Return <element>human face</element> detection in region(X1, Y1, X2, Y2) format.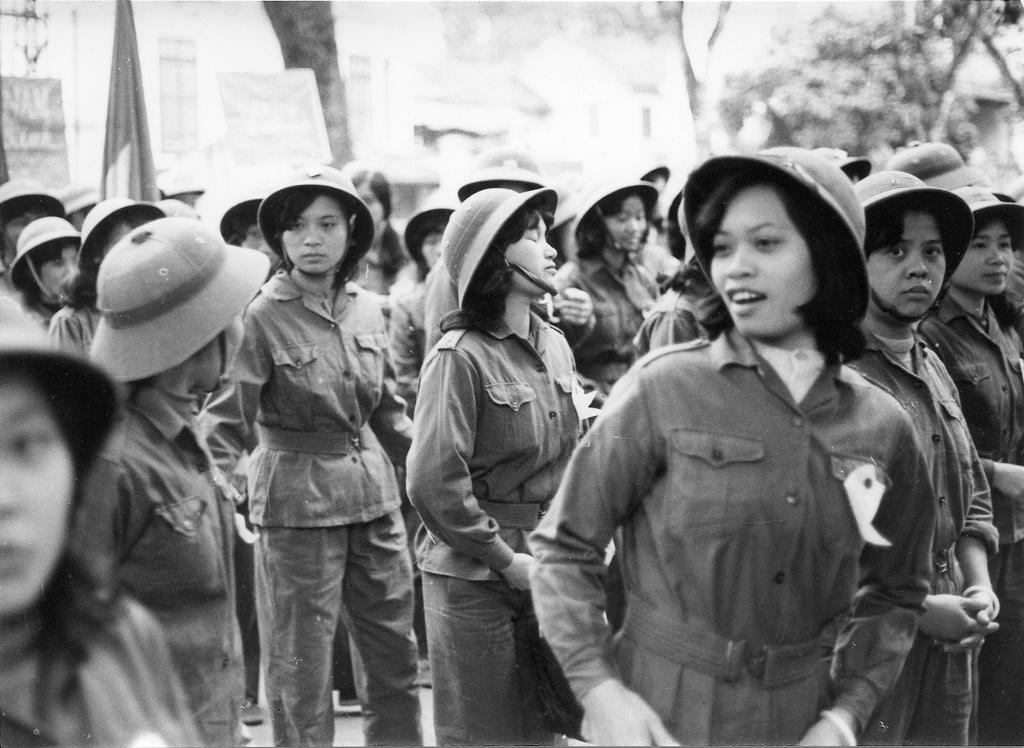
region(280, 200, 346, 278).
